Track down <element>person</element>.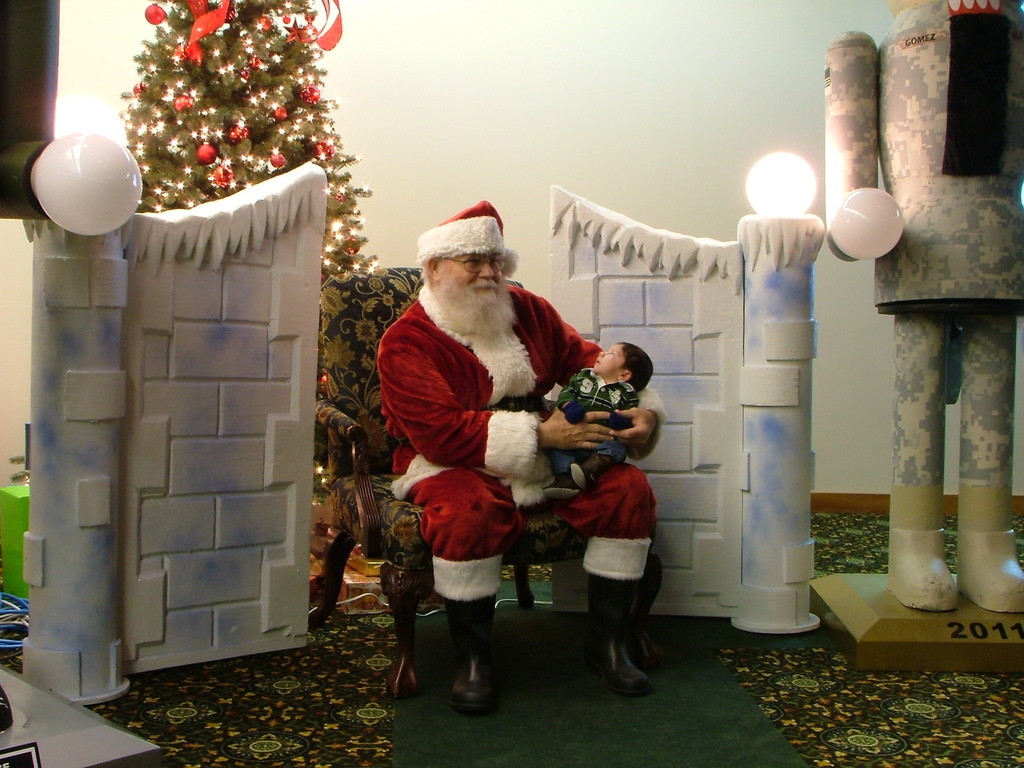
Tracked to x1=555, y1=344, x2=655, y2=494.
